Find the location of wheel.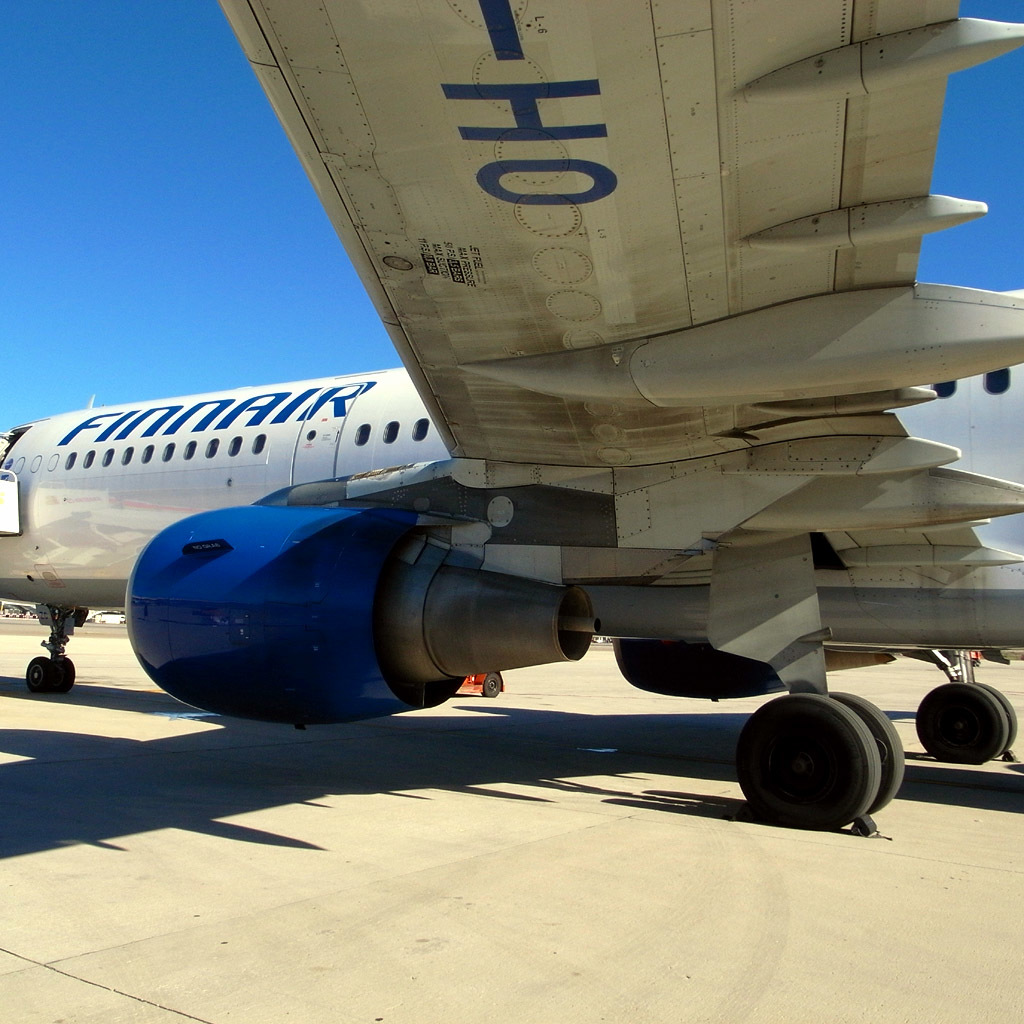
Location: [914, 685, 1011, 767].
